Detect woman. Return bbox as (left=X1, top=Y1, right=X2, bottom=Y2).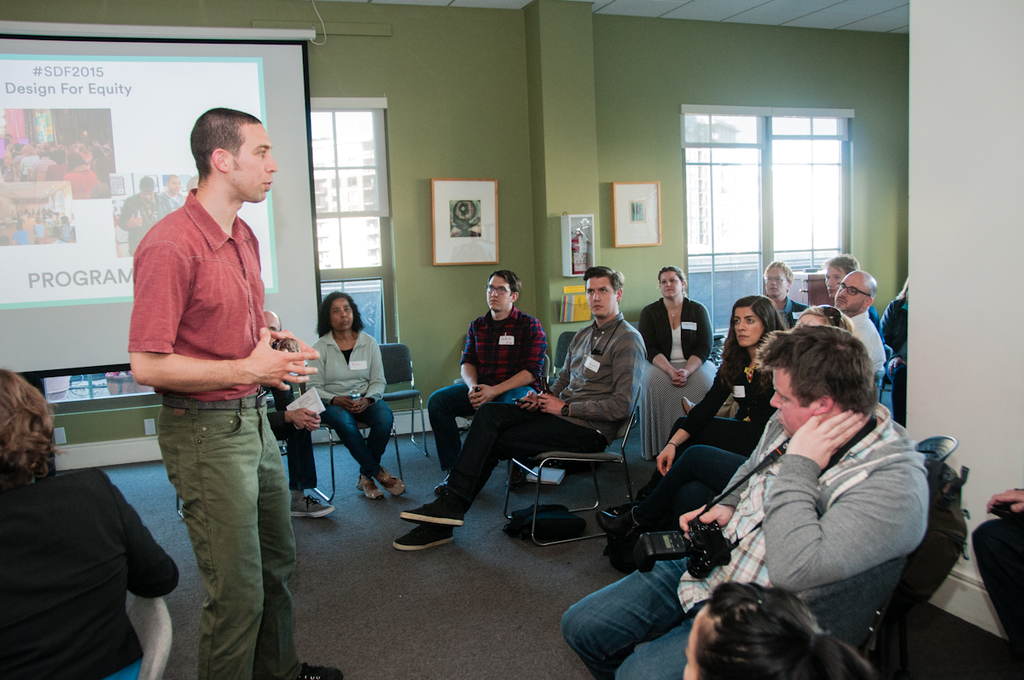
(left=0, top=368, right=178, bottom=679).
